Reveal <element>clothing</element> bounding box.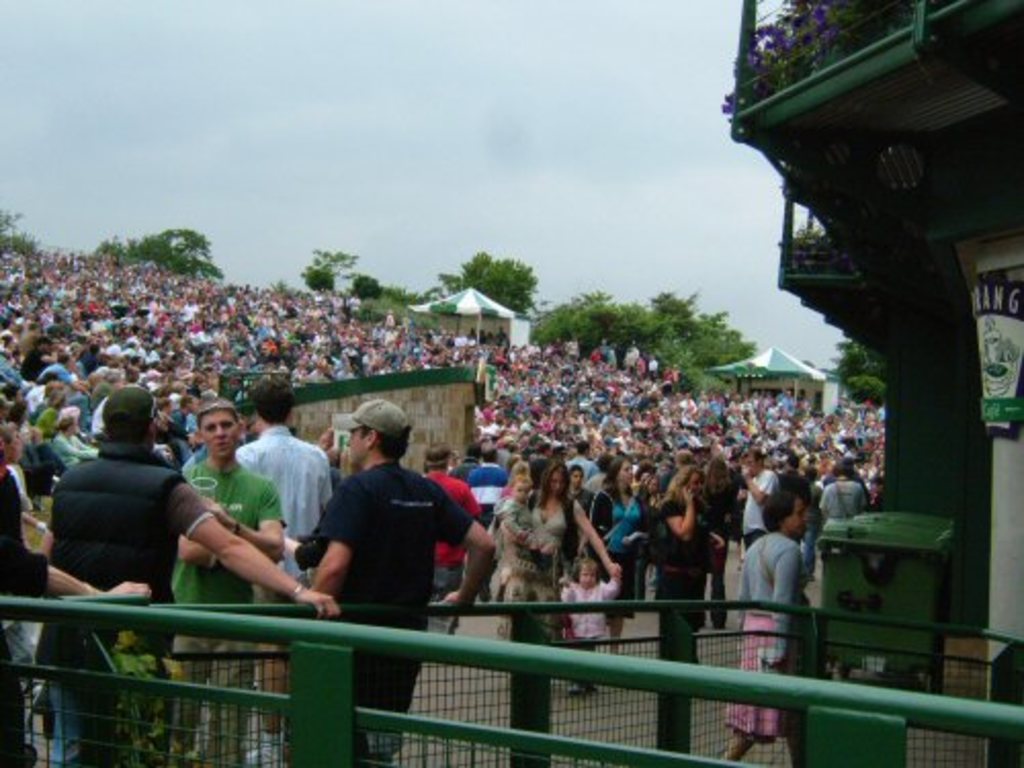
Revealed: detection(37, 449, 213, 766).
